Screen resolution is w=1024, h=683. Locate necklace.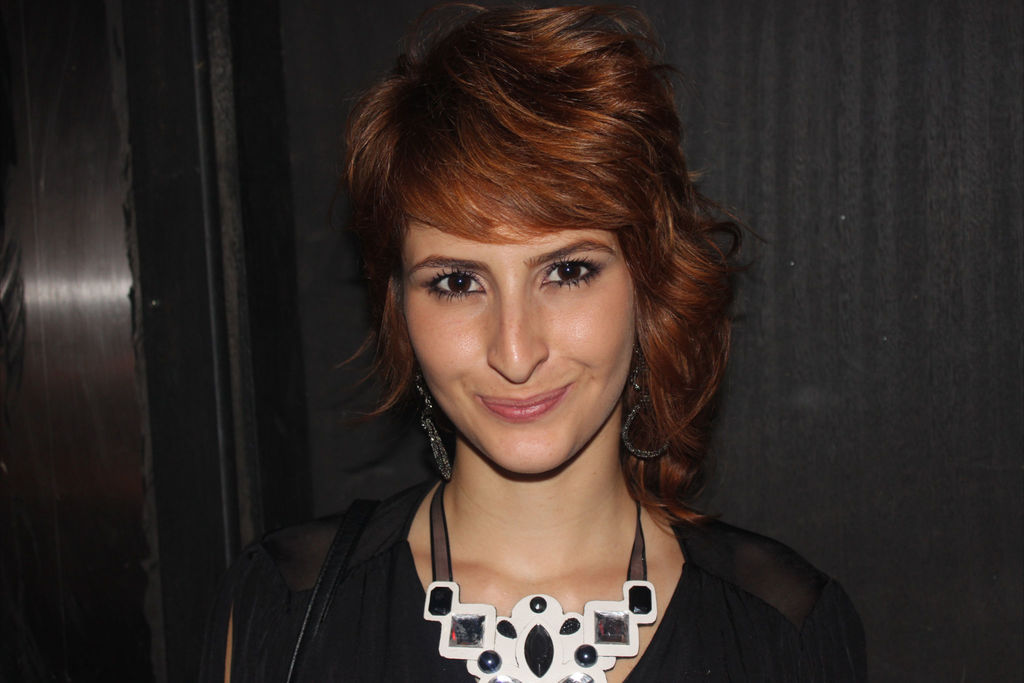
[422,472,656,682].
